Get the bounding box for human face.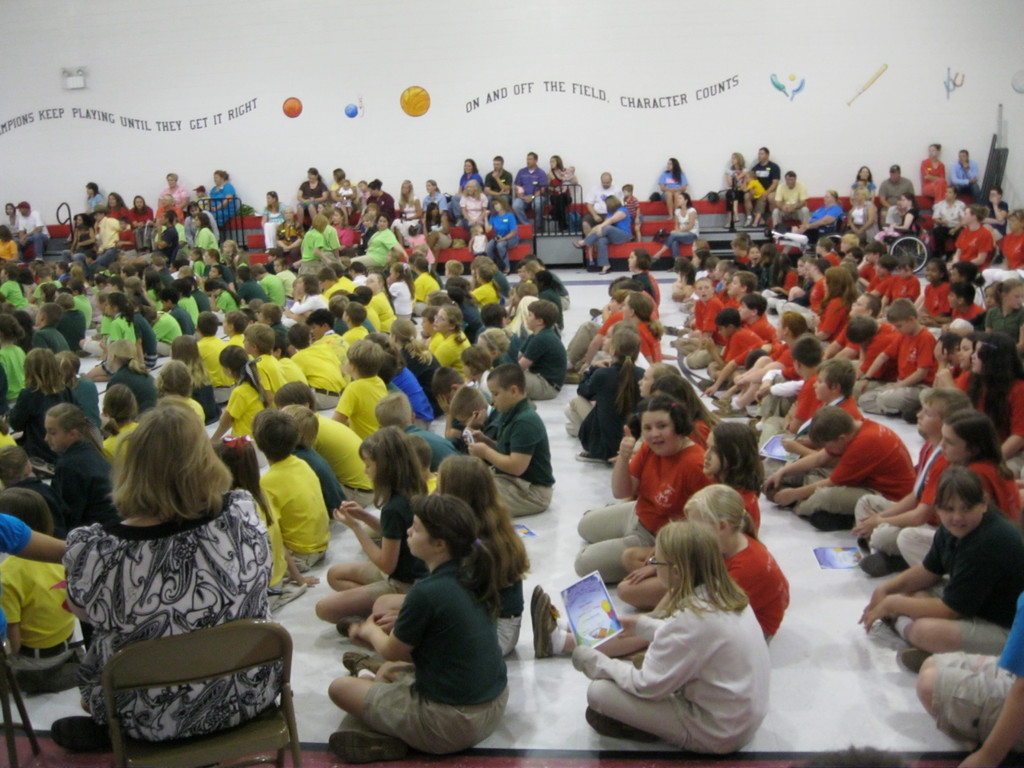
(left=639, top=374, right=652, bottom=398).
